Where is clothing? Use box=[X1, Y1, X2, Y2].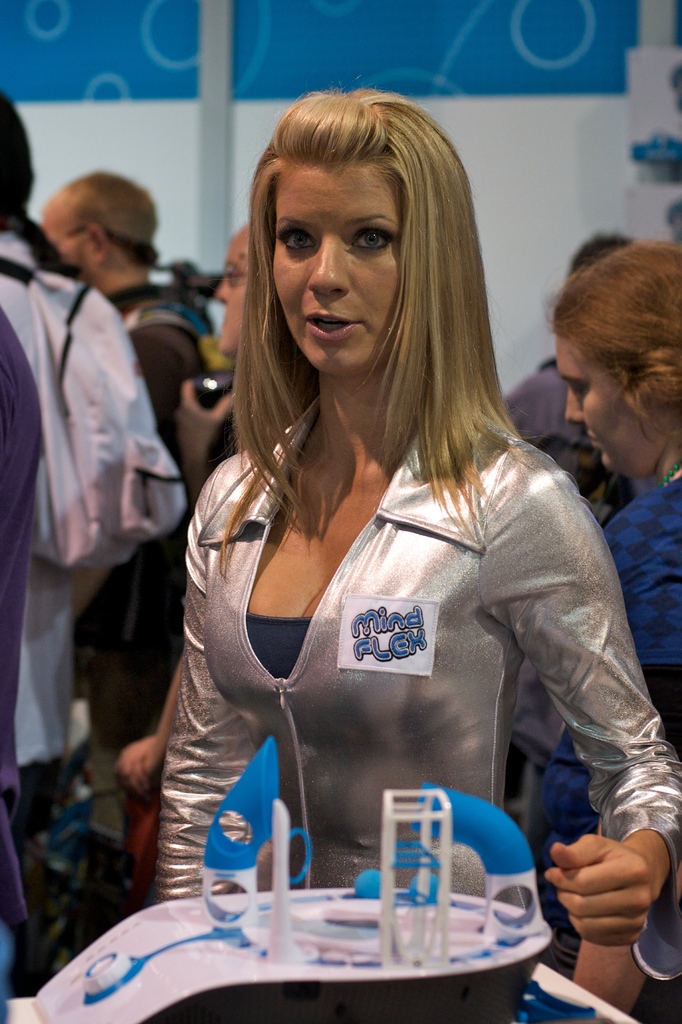
box=[0, 304, 48, 1023].
